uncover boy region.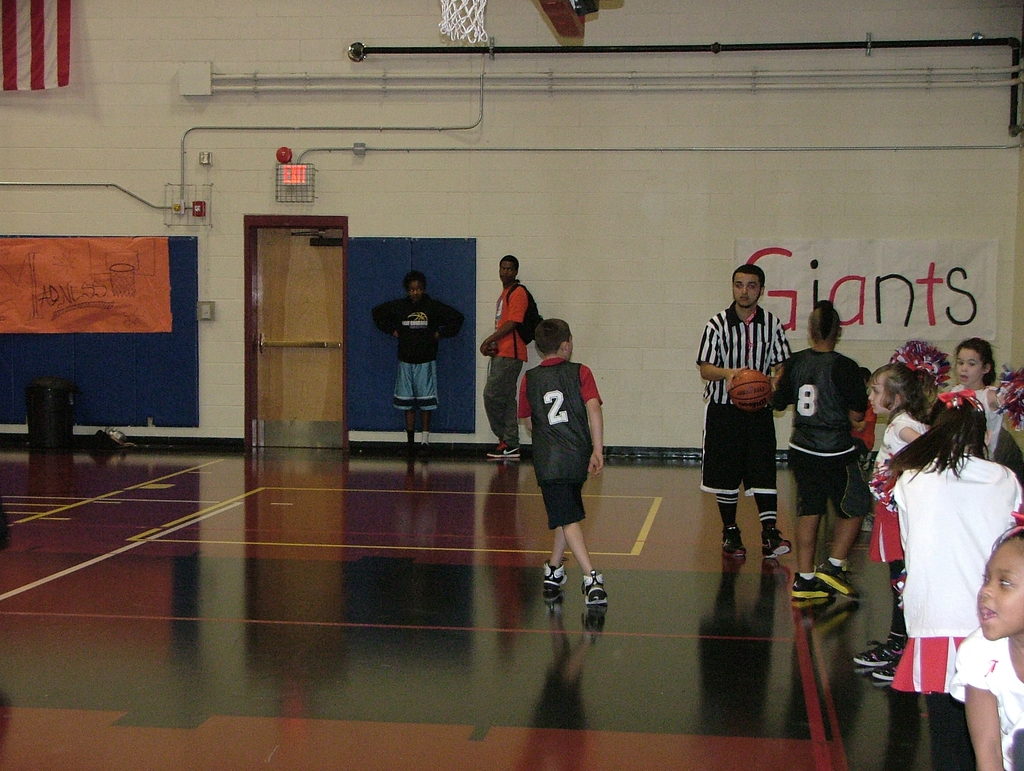
Uncovered: crop(477, 253, 537, 460).
